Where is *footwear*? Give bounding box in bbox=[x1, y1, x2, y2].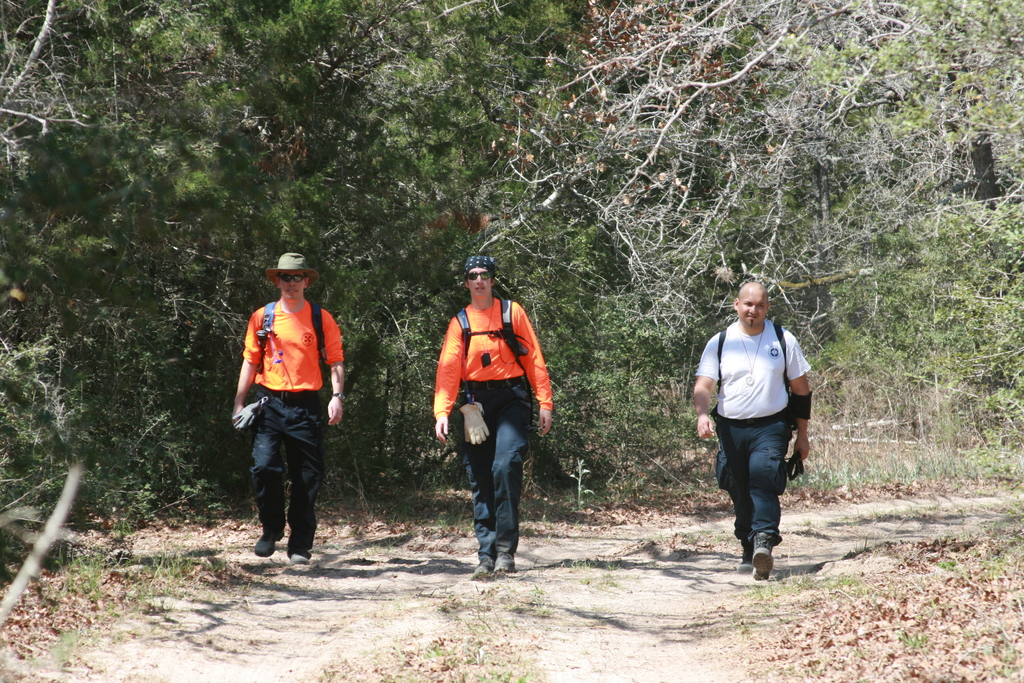
bbox=[495, 546, 516, 575].
